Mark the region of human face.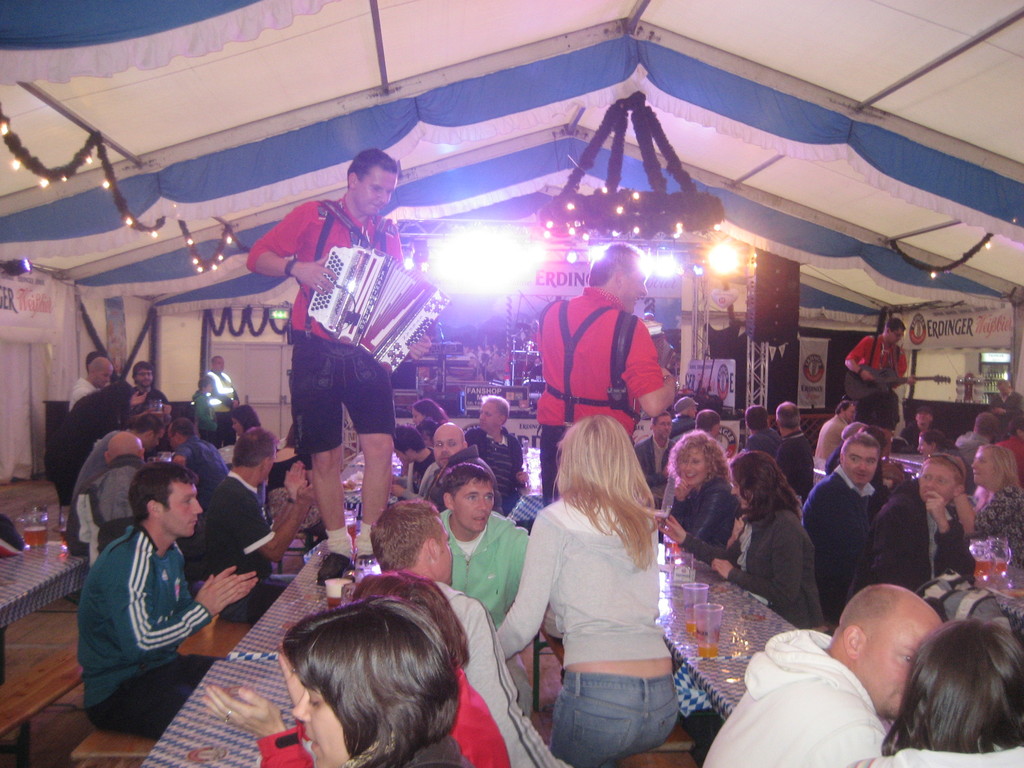
Region: {"x1": 844, "y1": 404, "x2": 858, "y2": 422}.
